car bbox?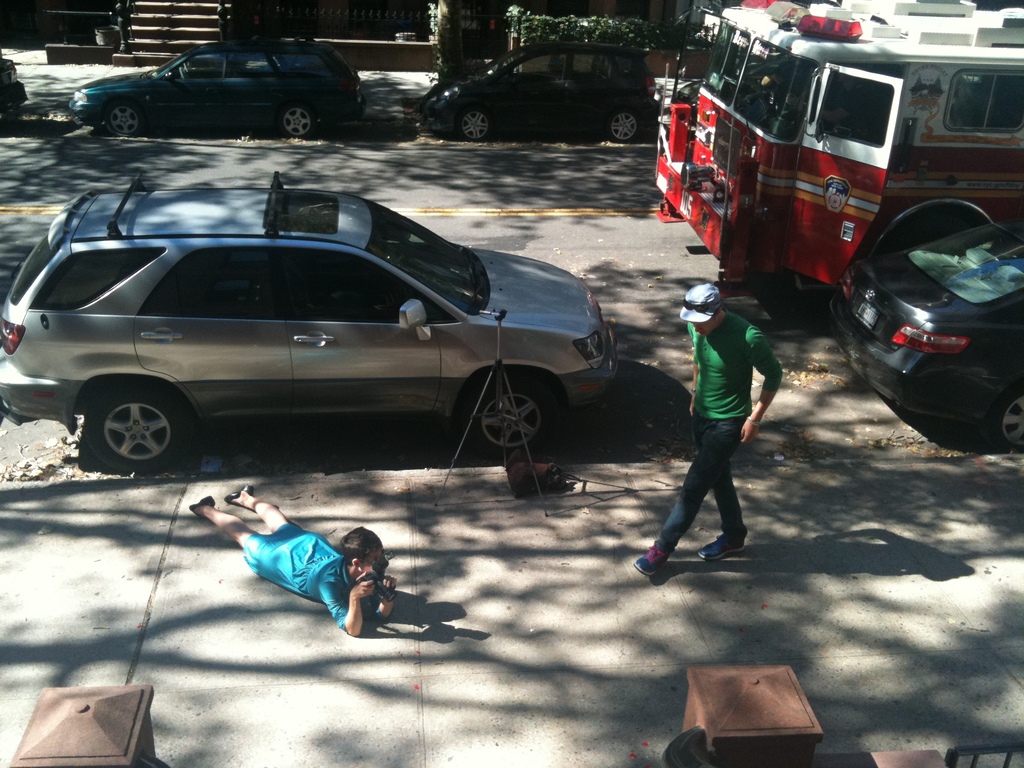
locate(817, 213, 1023, 445)
